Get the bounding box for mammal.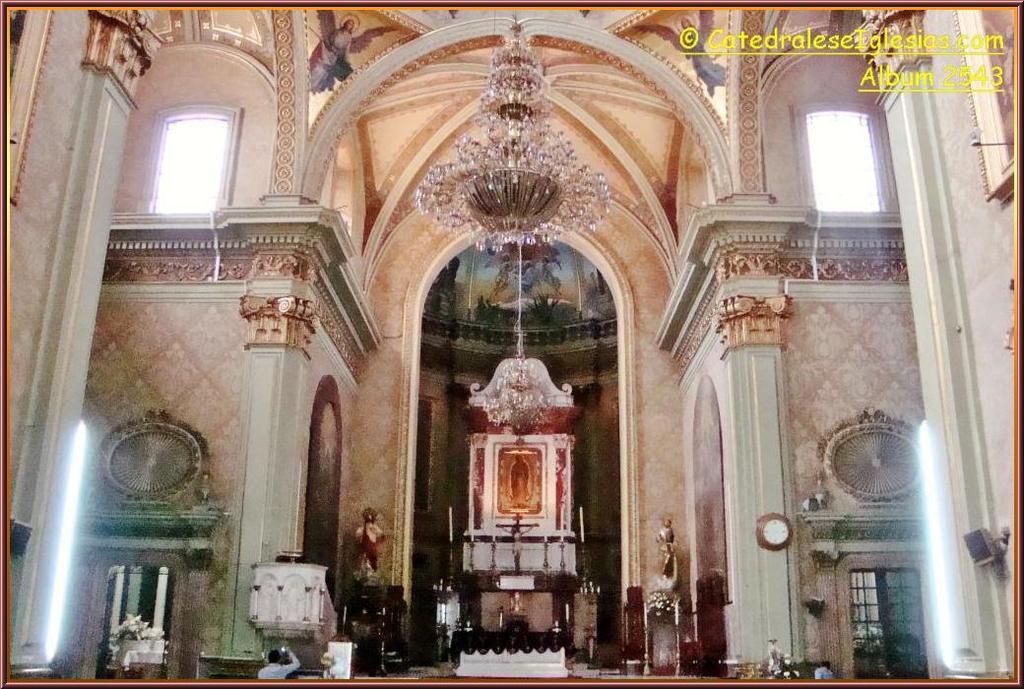
box=[494, 253, 511, 290].
